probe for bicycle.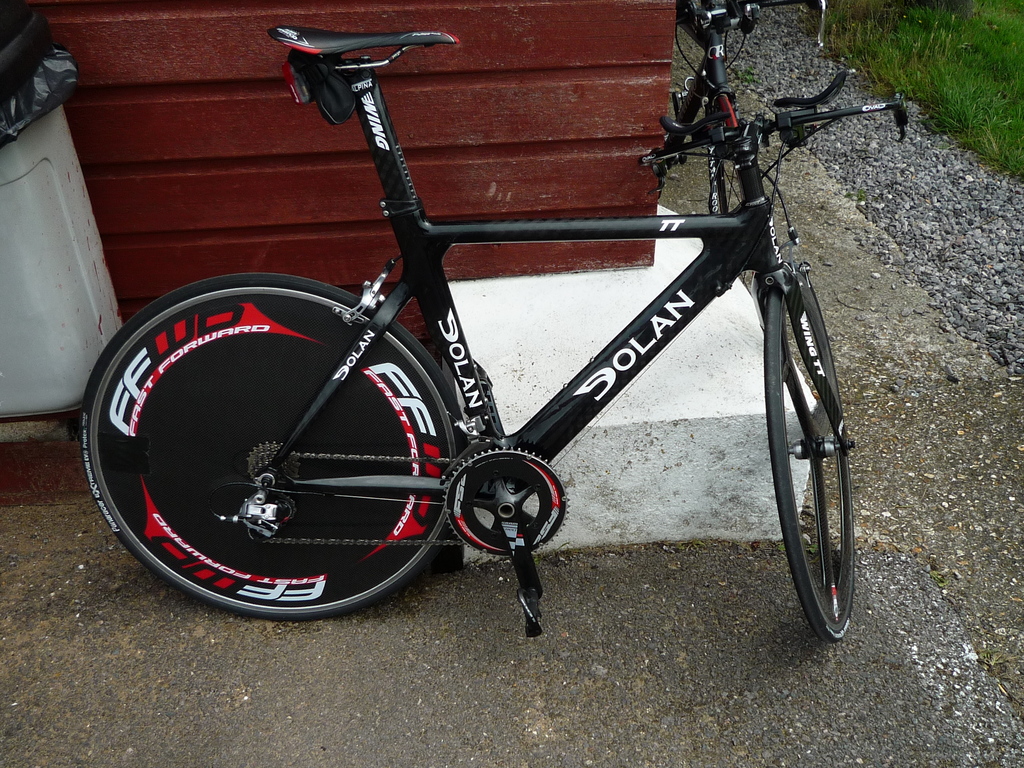
Probe result: detection(77, 8, 867, 652).
